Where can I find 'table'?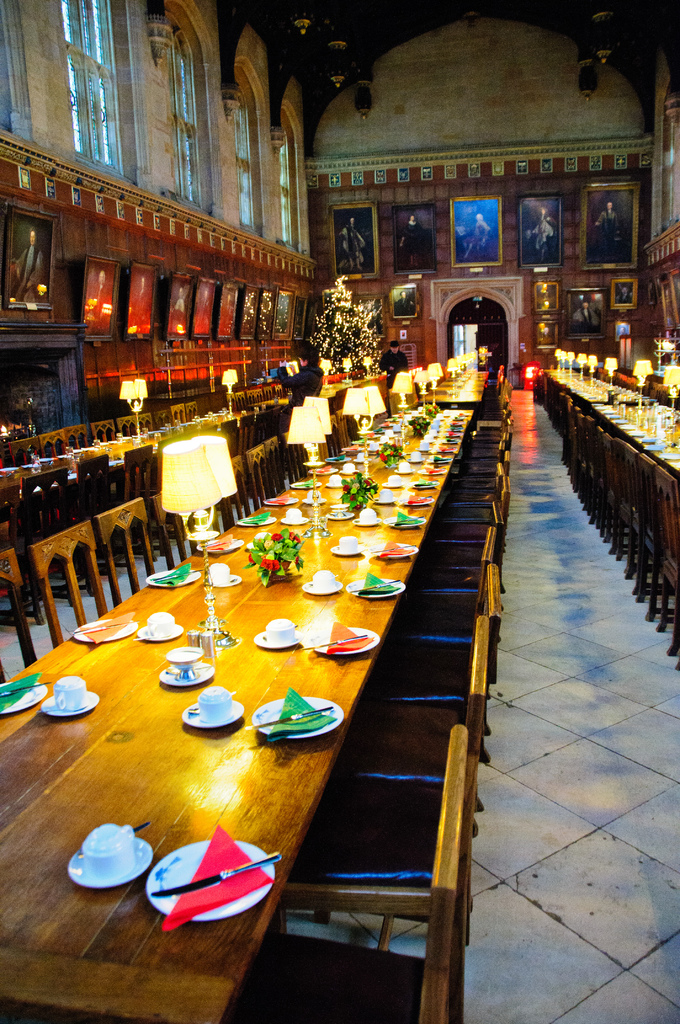
You can find it at 539:356:637:408.
